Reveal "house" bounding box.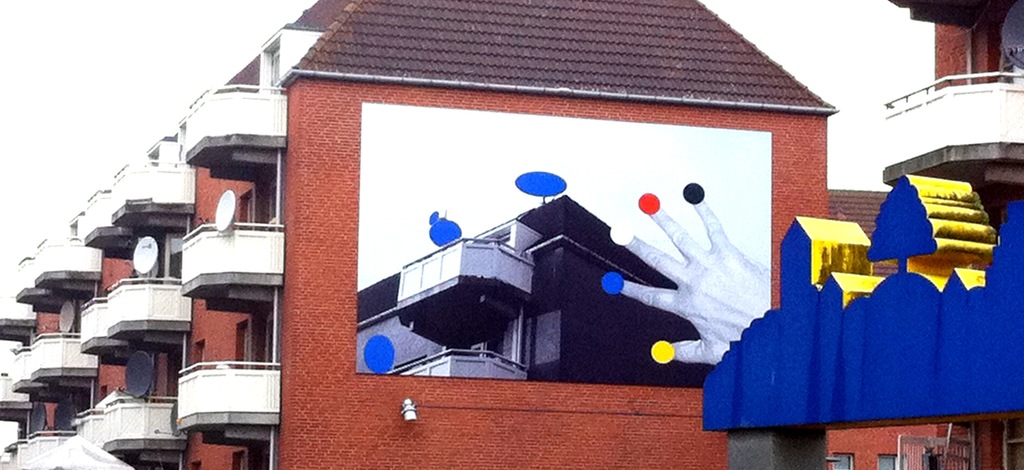
Revealed: rect(714, 0, 1023, 466).
